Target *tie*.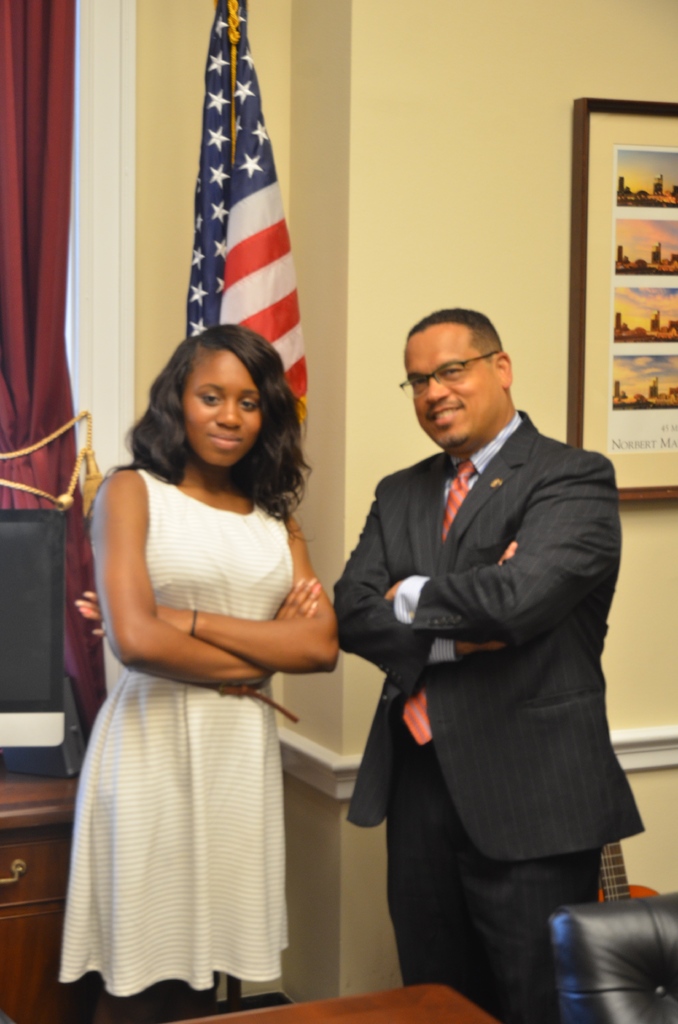
Target region: (left=403, top=461, right=478, bottom=746).
